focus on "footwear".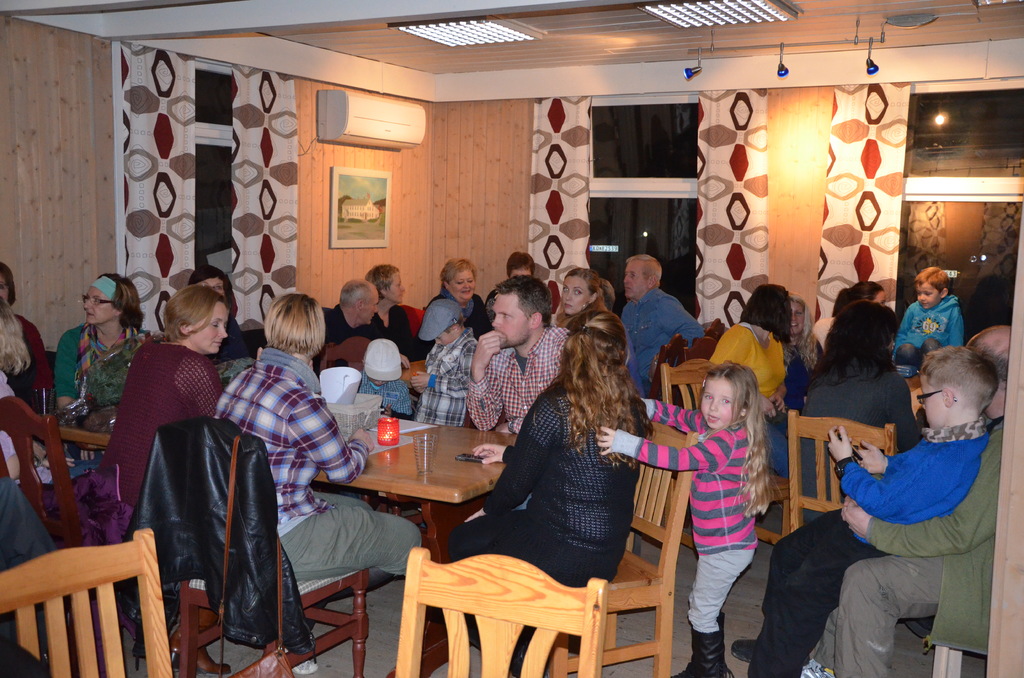
Focused at bbox=(168, 638, 244, 675).
